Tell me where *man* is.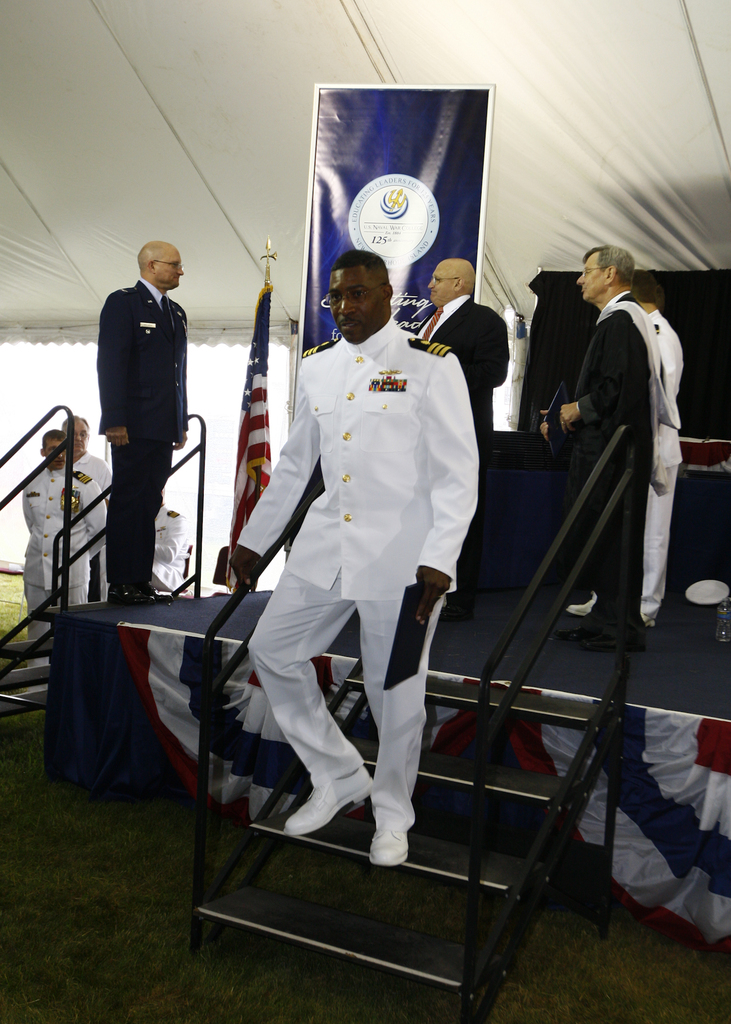
*man* is at left=412, top=258, right=508, bottom=586.
